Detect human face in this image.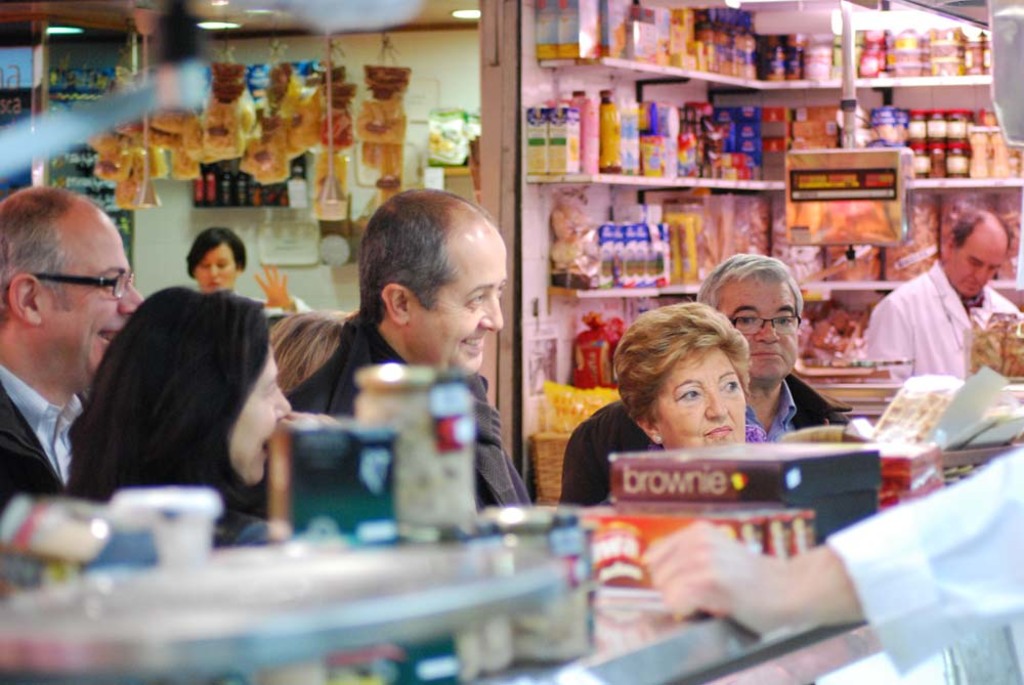
Detection: 223/336/291/485.
